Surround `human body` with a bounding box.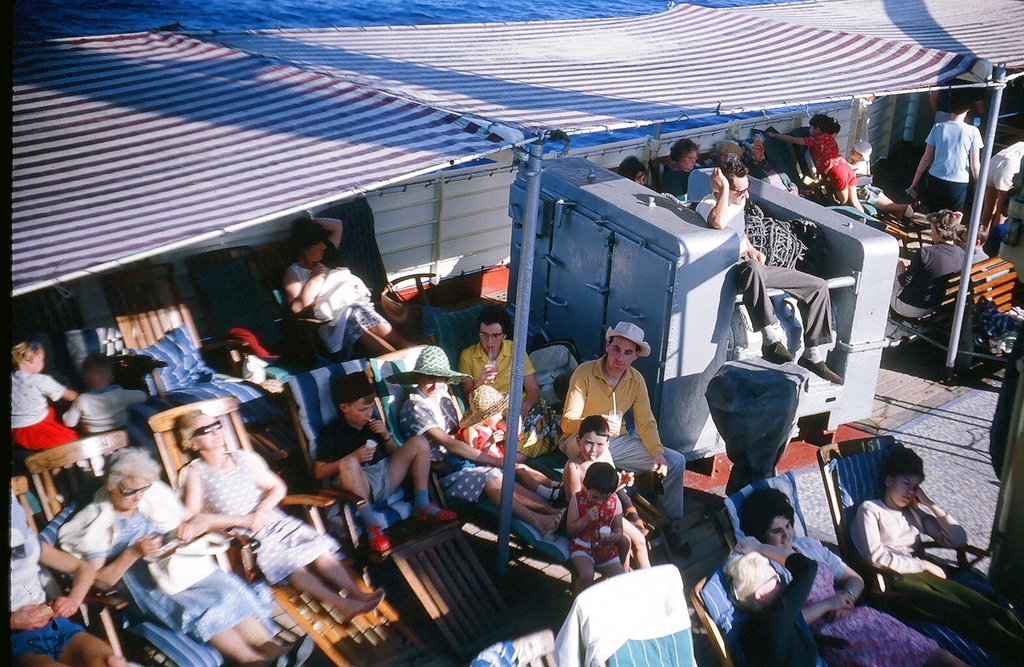
<region>911, 85, 1013, 210</region>.
